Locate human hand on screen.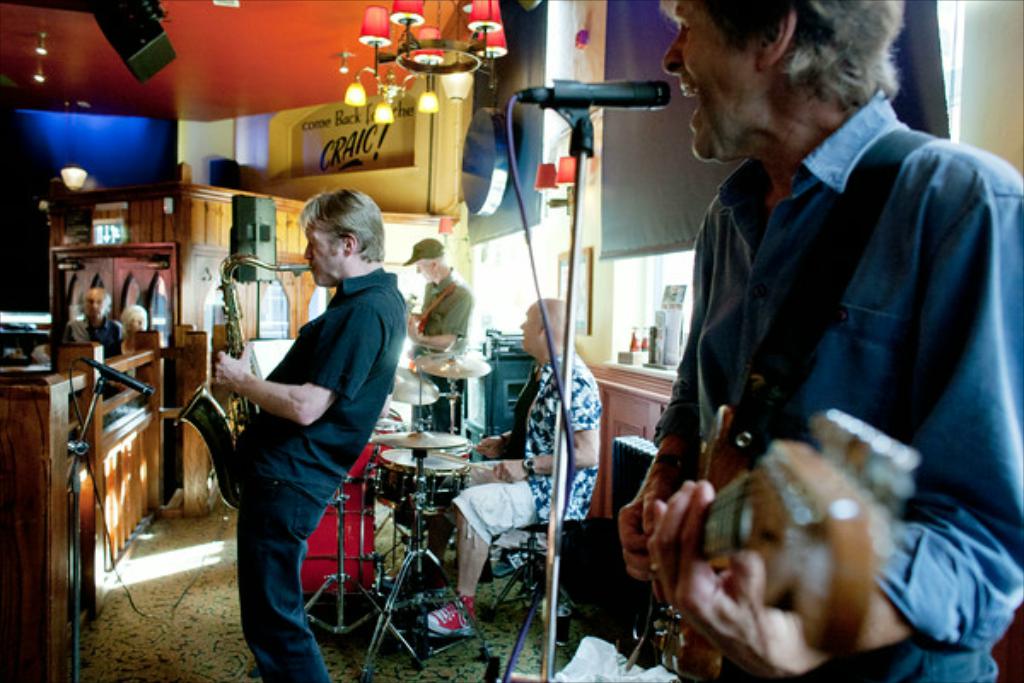
On screen at 401/312/422/342.
